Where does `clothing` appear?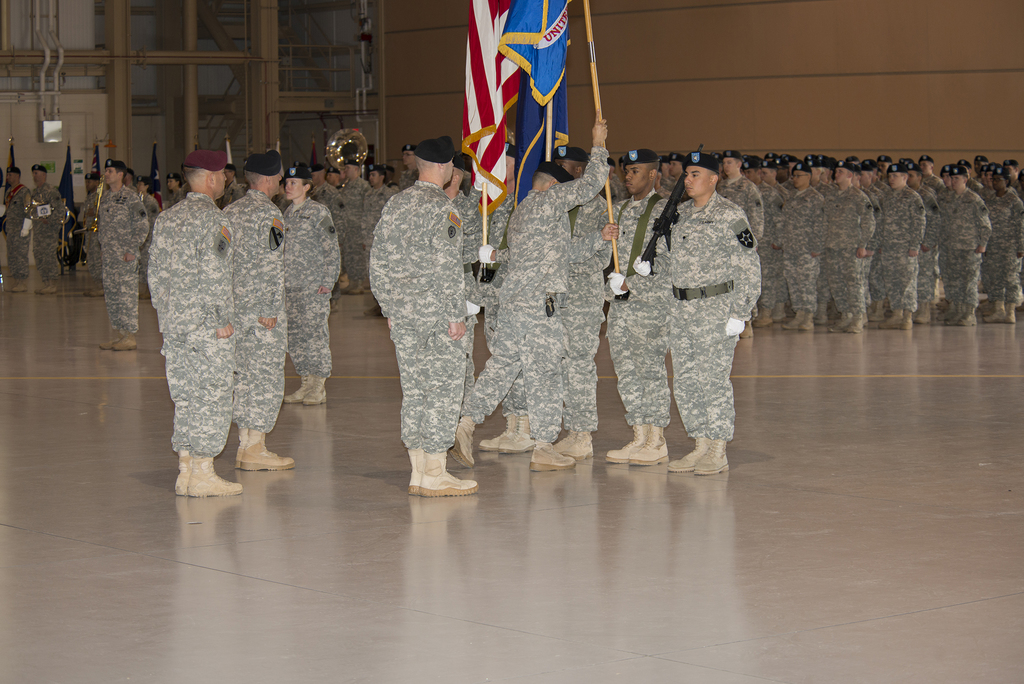
Appears at [365,183,463,448].
